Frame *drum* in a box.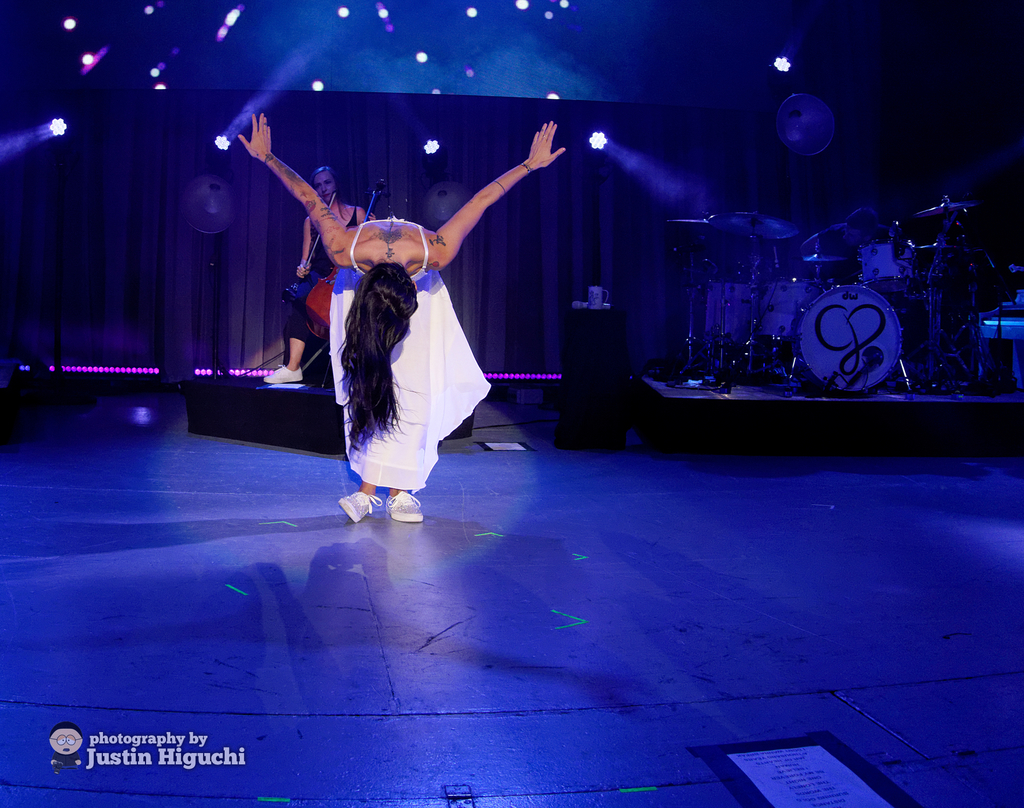
region(752, 280, 823, 340).
